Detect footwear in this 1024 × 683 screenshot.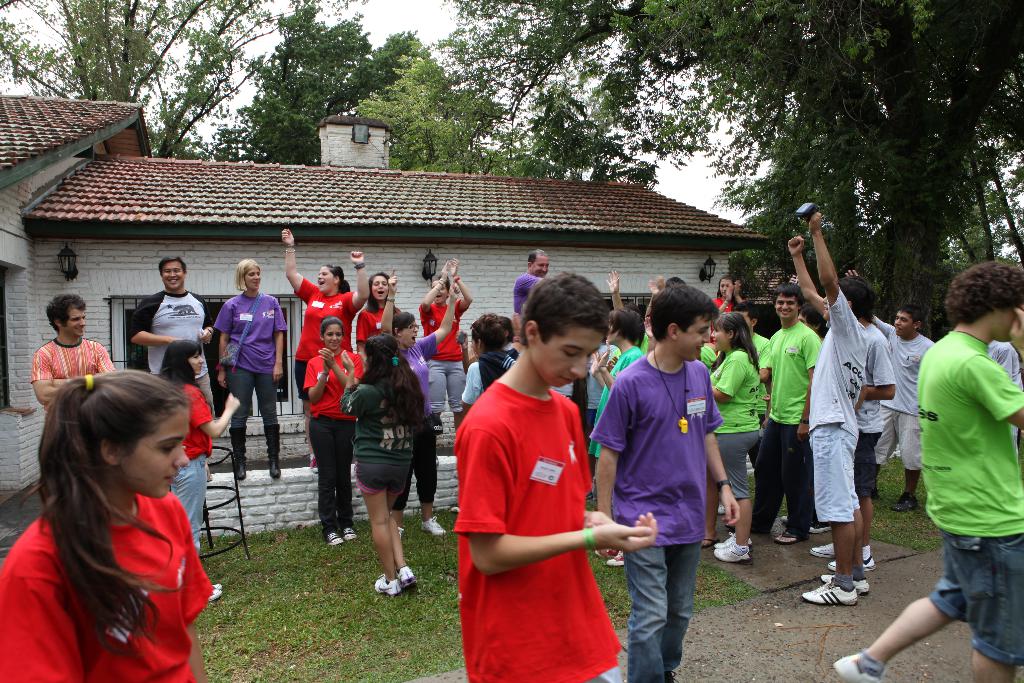
Detection: <region>230, 421, 246, 475</region>.
